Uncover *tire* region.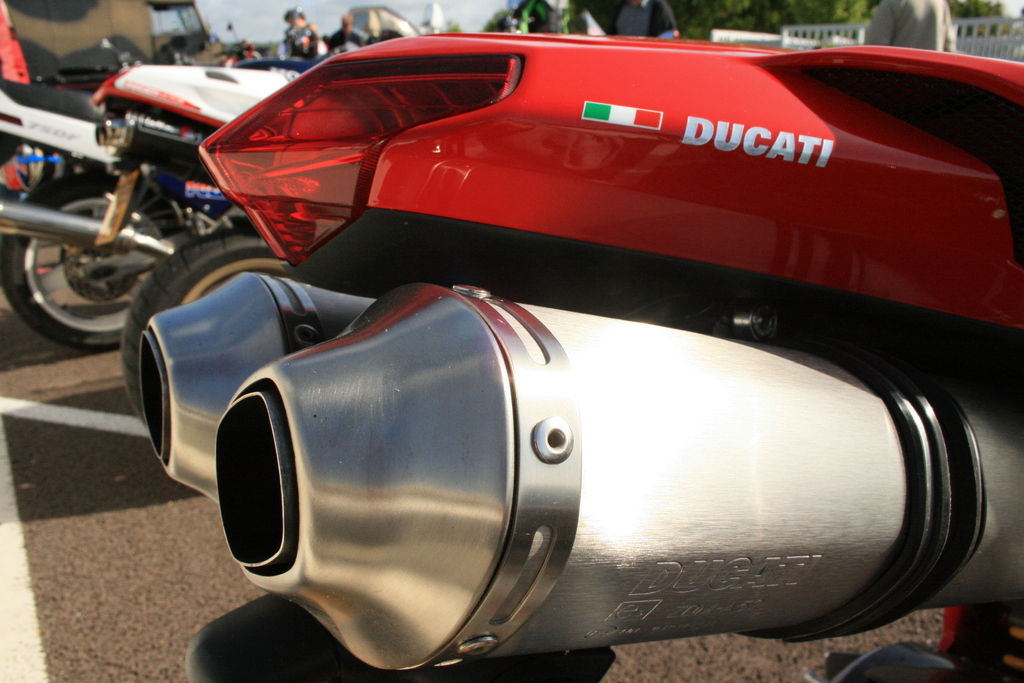
Uncovered: BBox(118, 226, 286, 425).
